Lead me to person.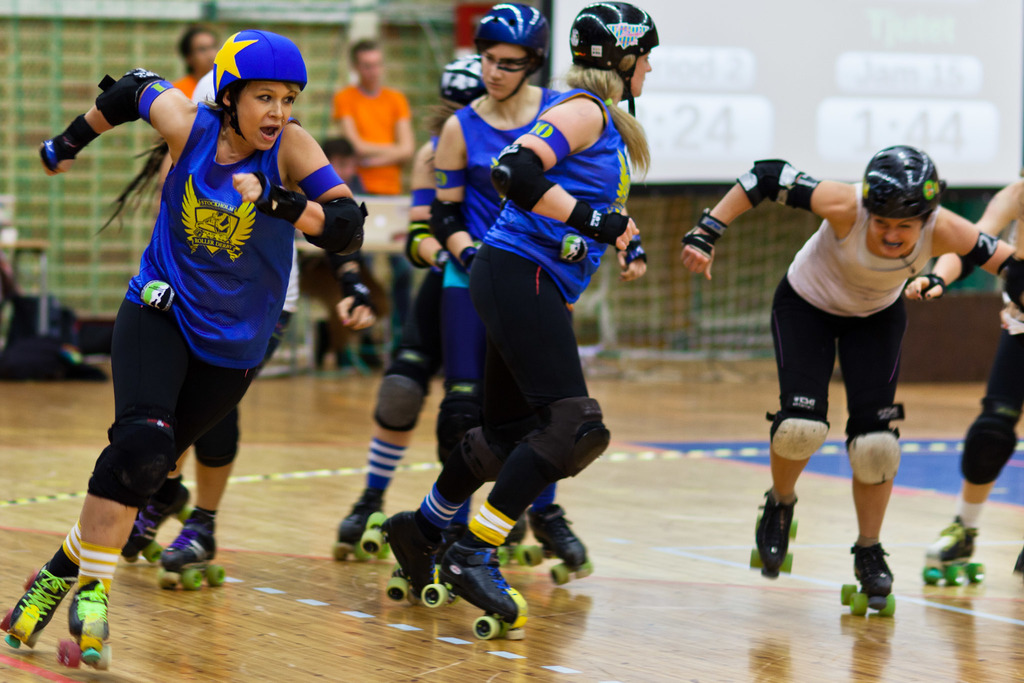
Lead to rect(171, 25, 214, 105).
